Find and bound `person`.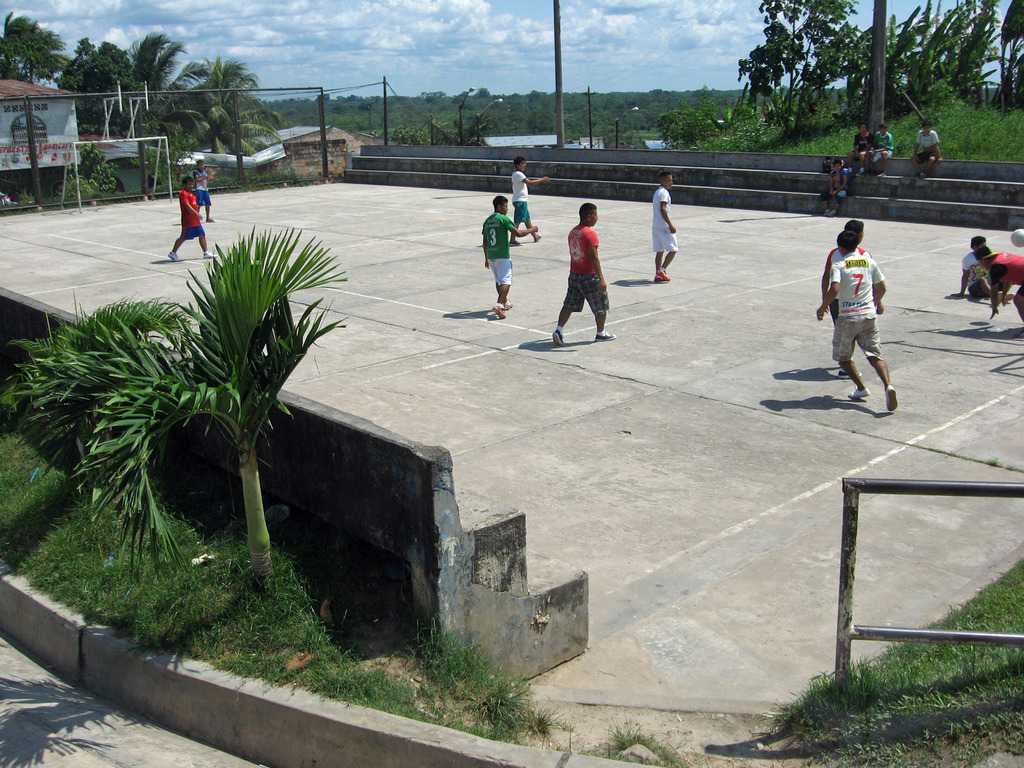
Bound: [911,119,945,177].
